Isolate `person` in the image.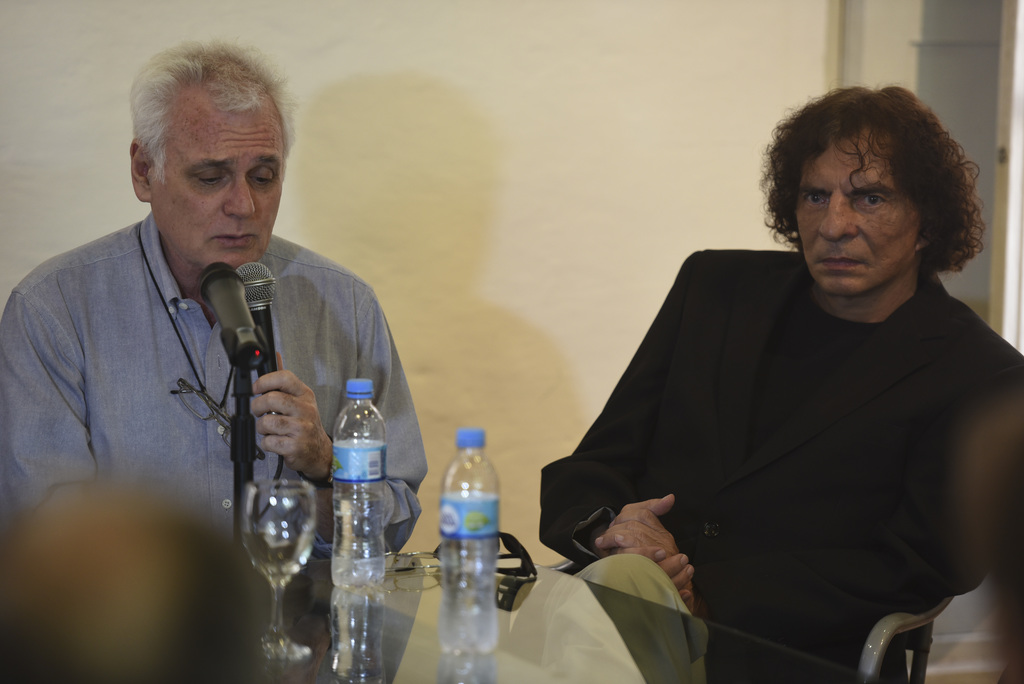
Isolated region: BBox(573, 90, 1011, 678).
